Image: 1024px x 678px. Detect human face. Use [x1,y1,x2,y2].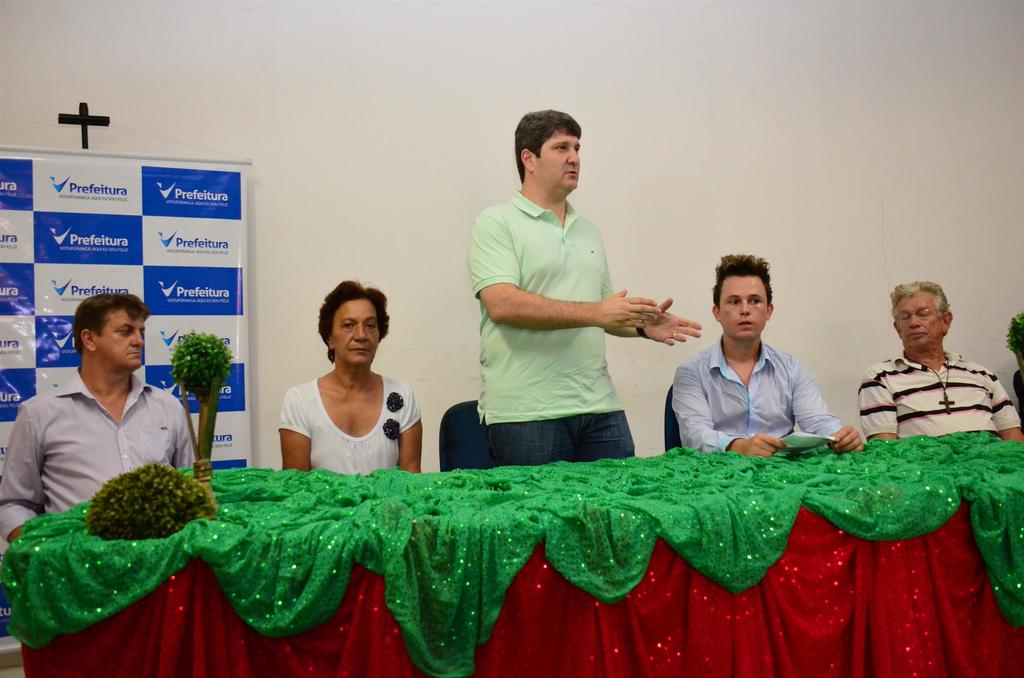
[97,306,146,369].
